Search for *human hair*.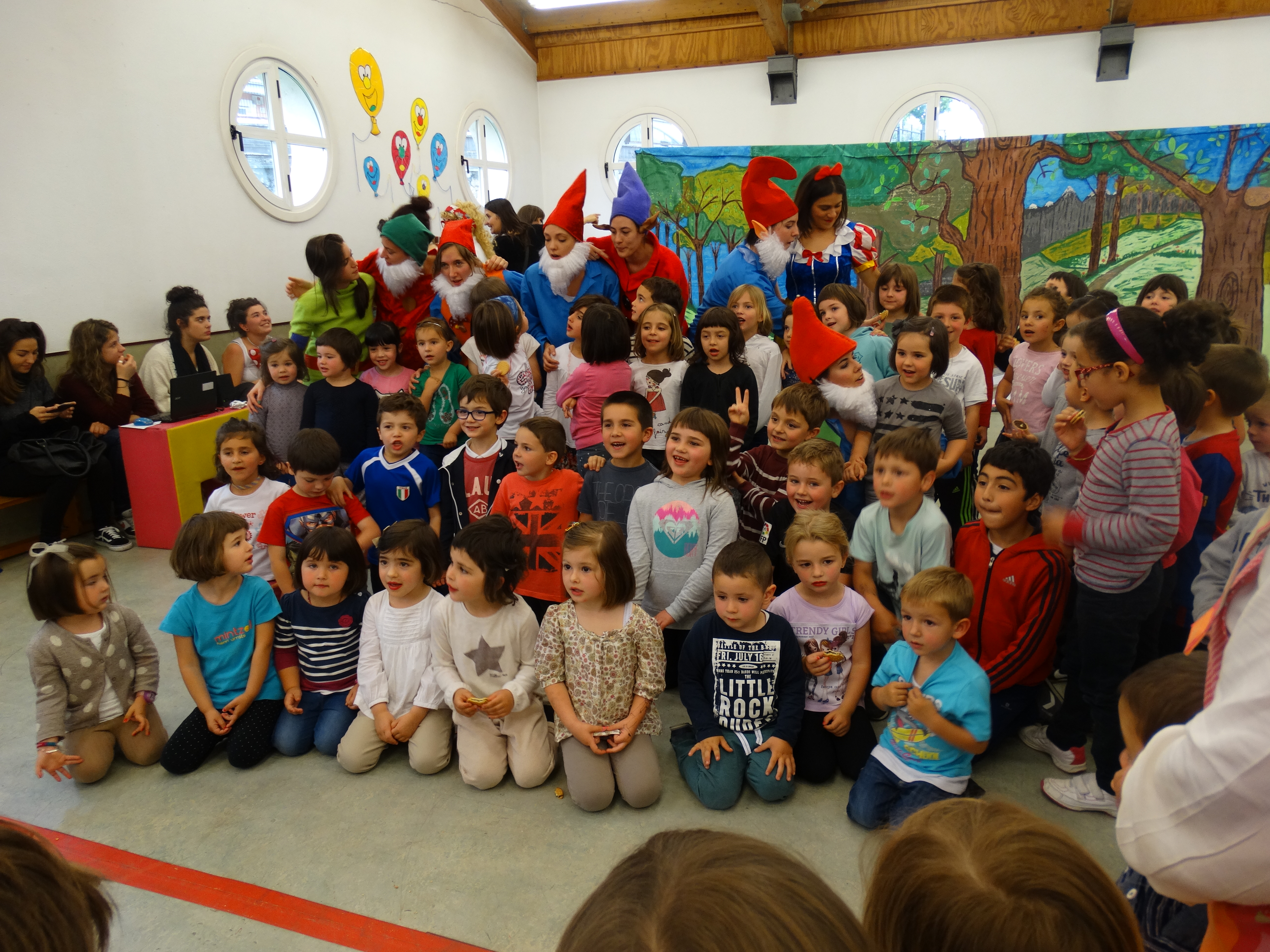
Found at [x1=77, y1=80, x2=88, y2=91].
